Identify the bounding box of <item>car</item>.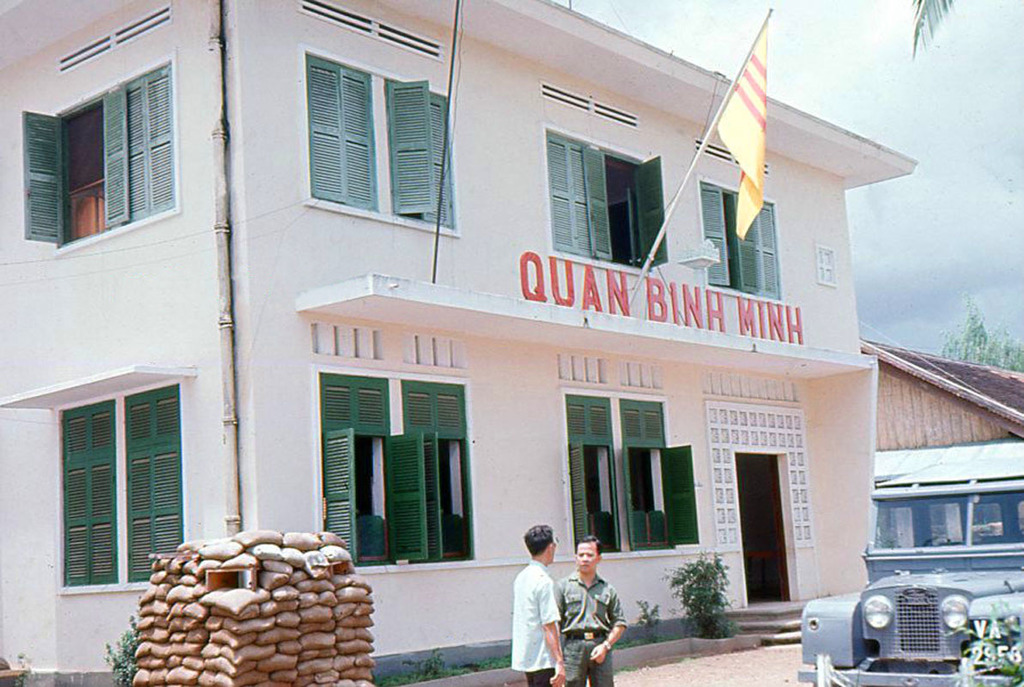
left=796, top=457, right=1023, bottom=686.
